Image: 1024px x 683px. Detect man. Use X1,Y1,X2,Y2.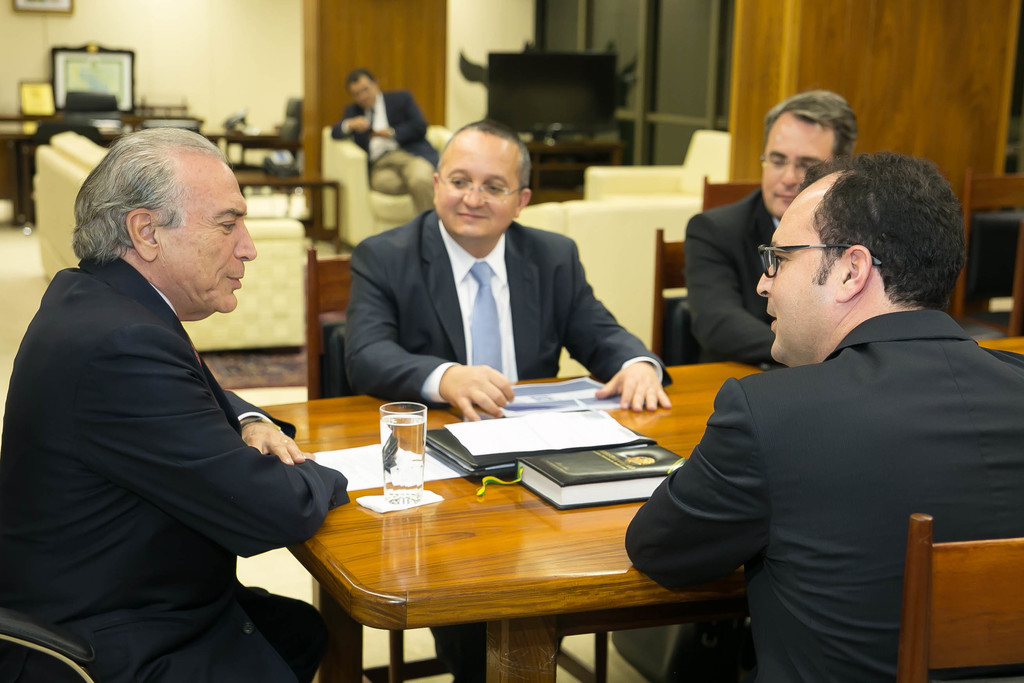
333,119,677,682.
